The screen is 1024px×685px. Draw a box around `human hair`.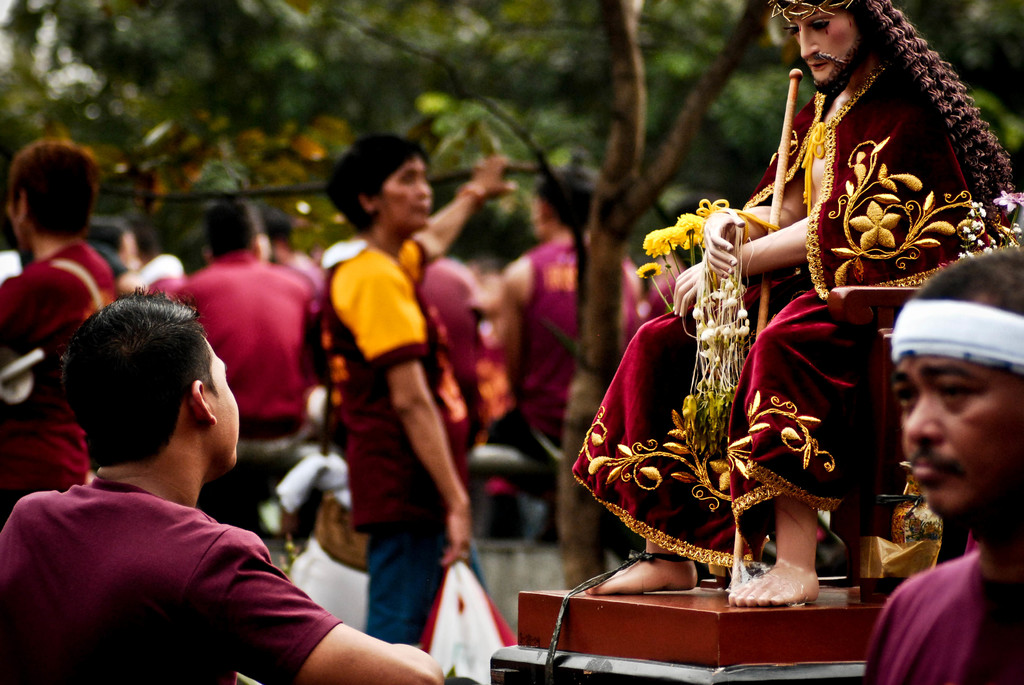
[323,132,428,232].
